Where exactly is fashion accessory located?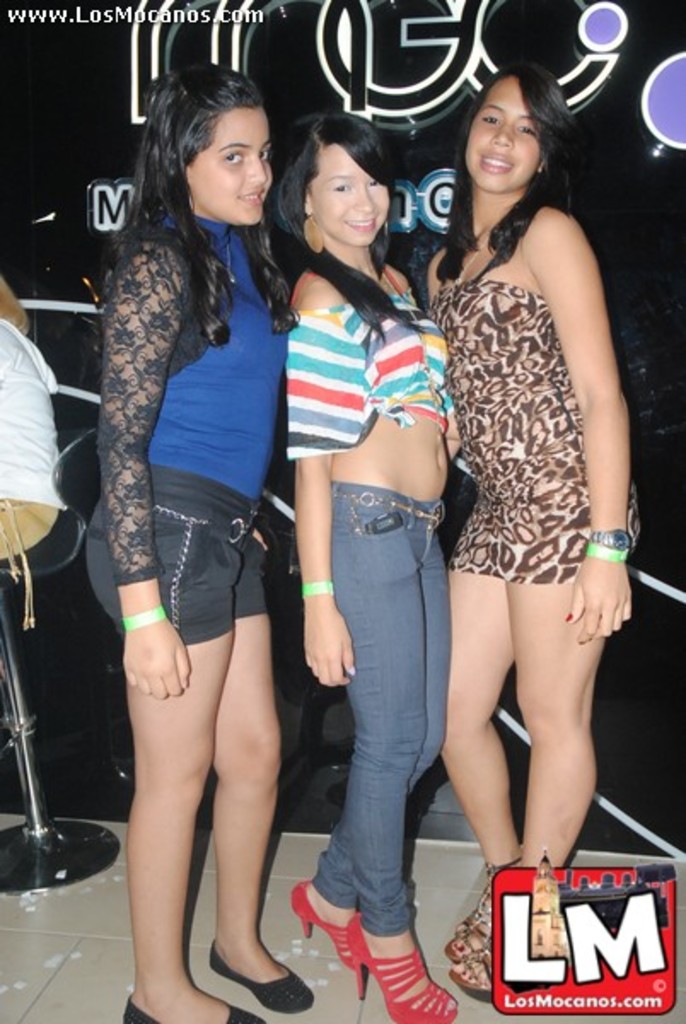
Its bounding box is (592, 529, 631, 551).
